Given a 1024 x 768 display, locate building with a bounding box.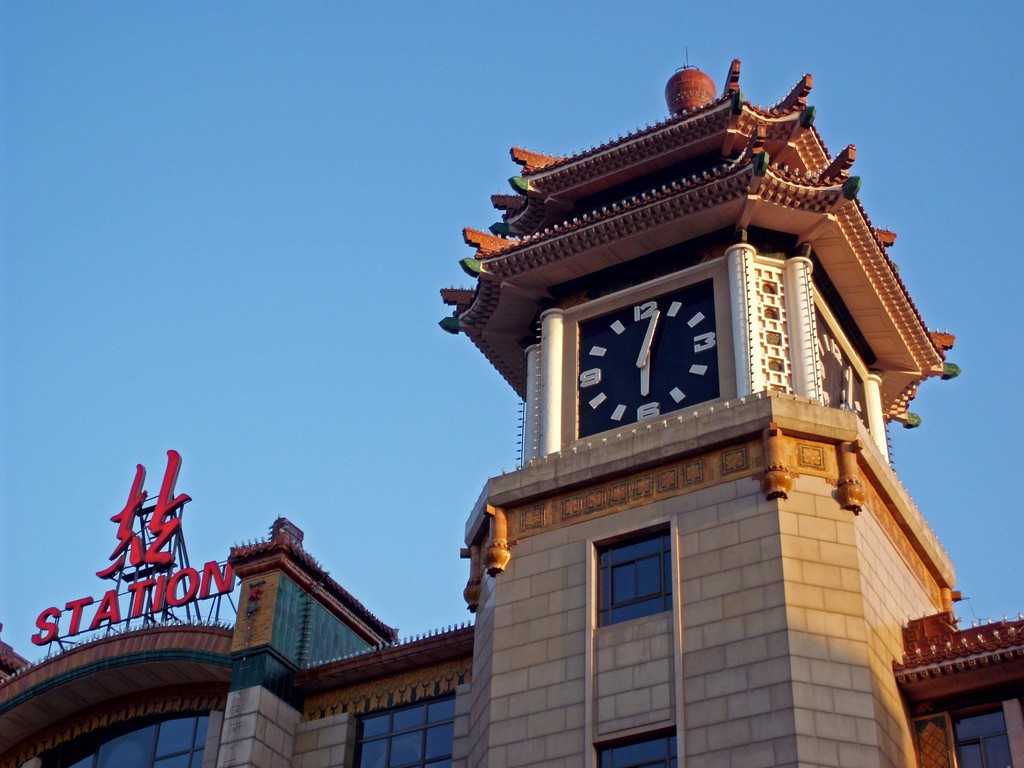
Located: [x1=0, y1=52, x2=1023, y2=767].
